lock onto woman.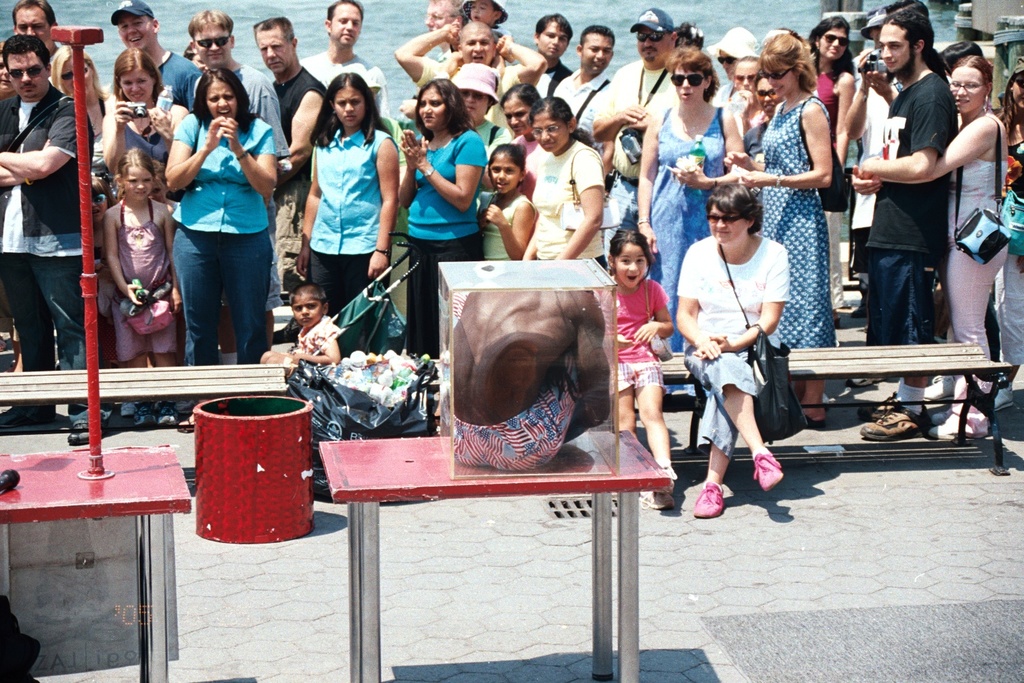
Locked: bbox(104, 47, 180, 204).
